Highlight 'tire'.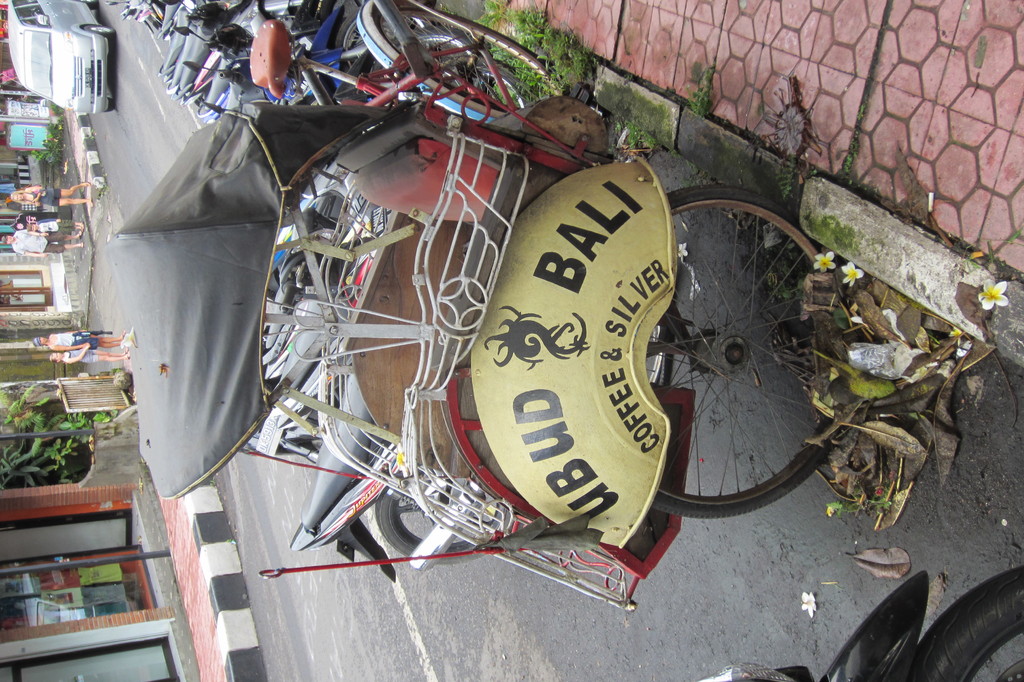
Highlighted region: 84 24 113 36.
